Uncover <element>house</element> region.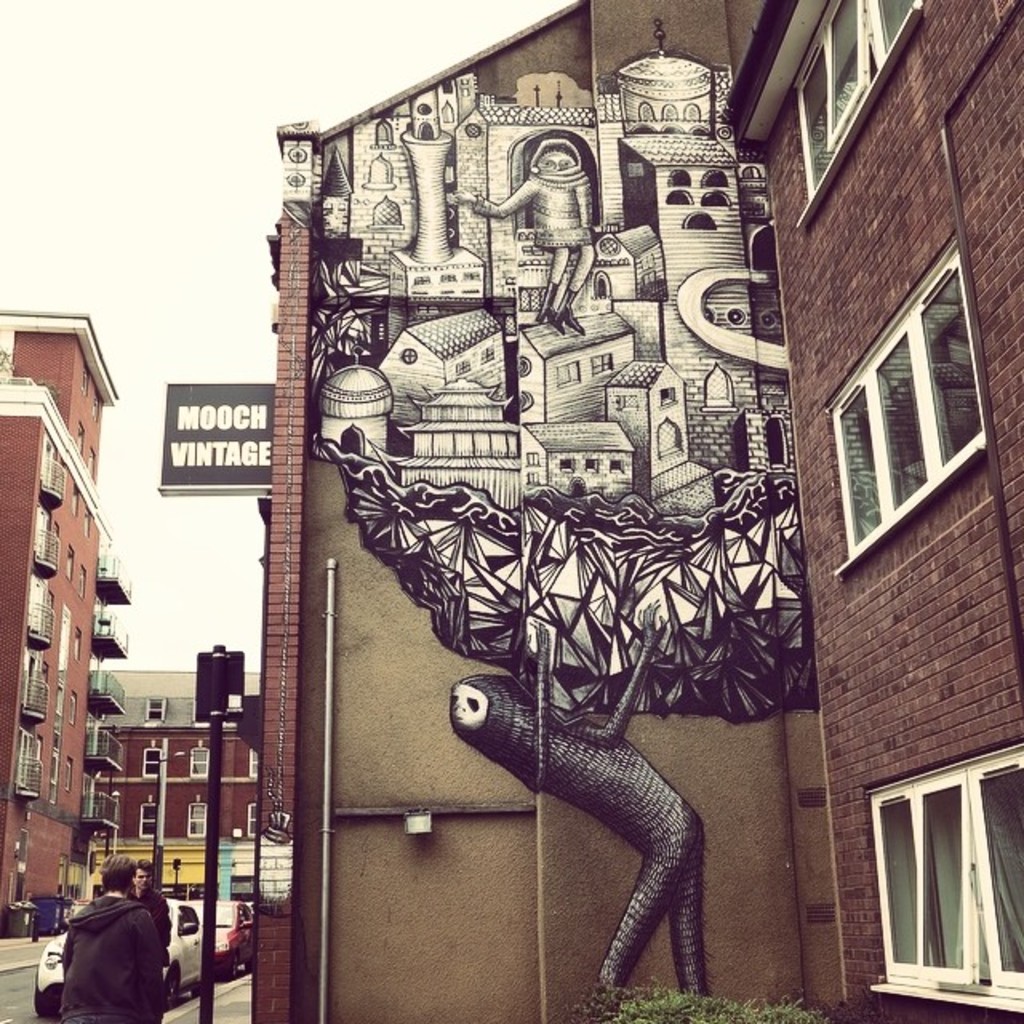
Uncovered: bbox=[85, 667, 261, 885].
